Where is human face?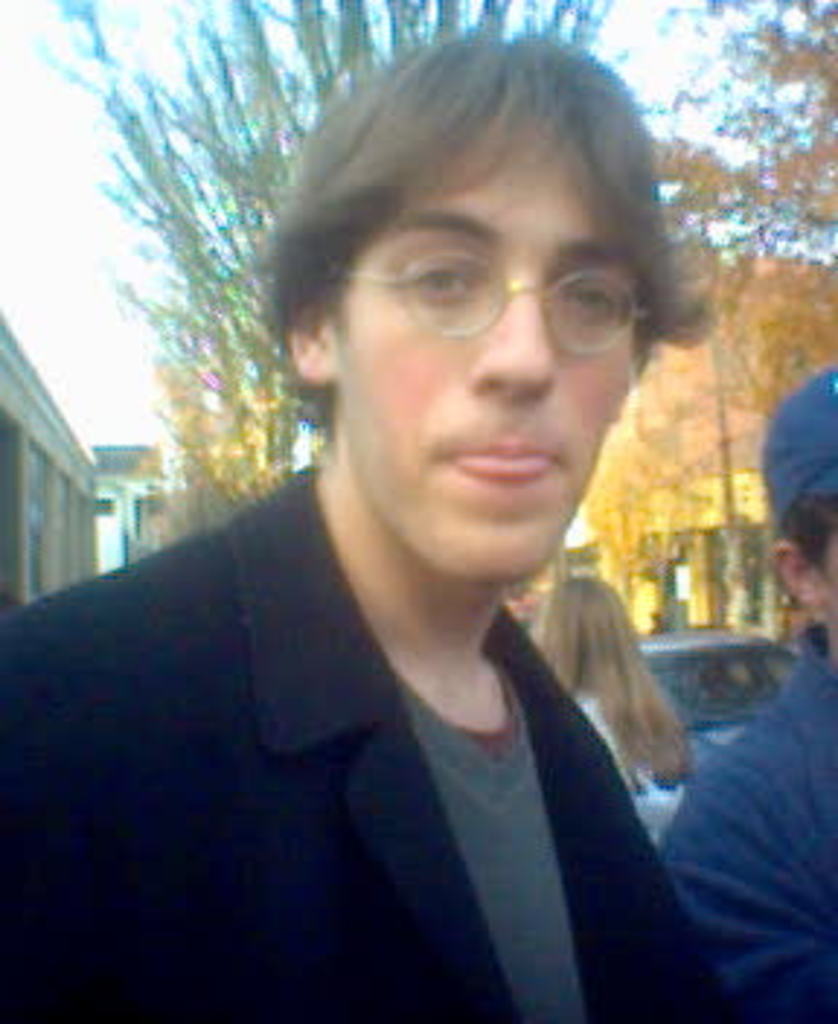
{"x1": 329, "y1": 119, "x2": 646, "y2": 591}.
